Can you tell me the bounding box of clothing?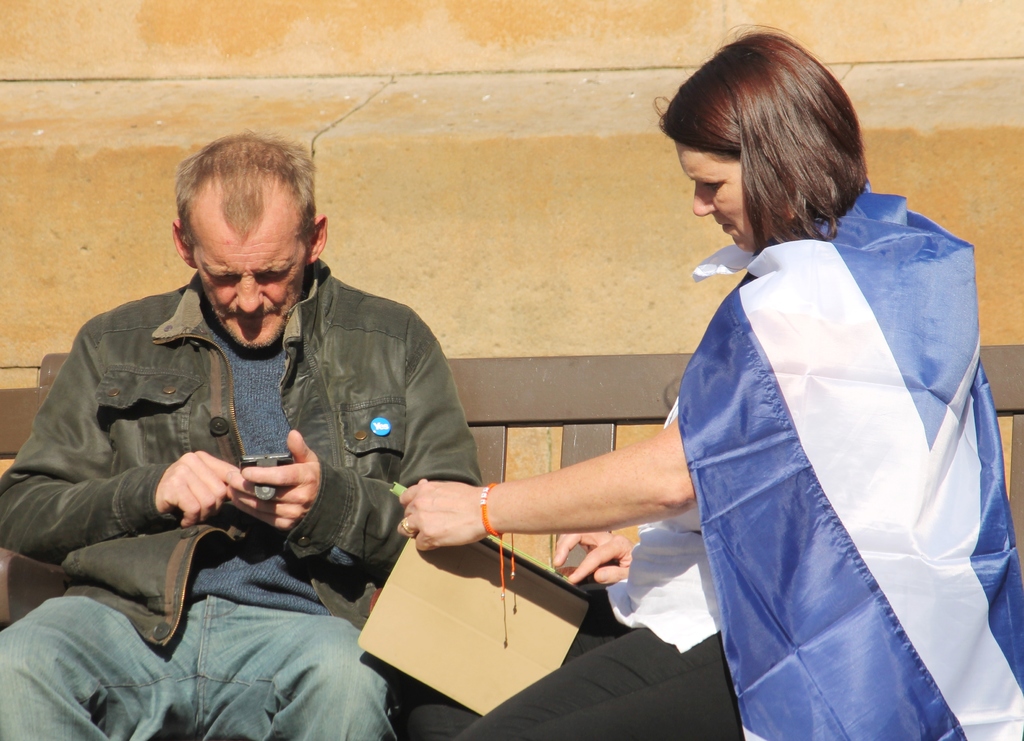
<bbox>445, 179, 1023, 740</bbox>.
